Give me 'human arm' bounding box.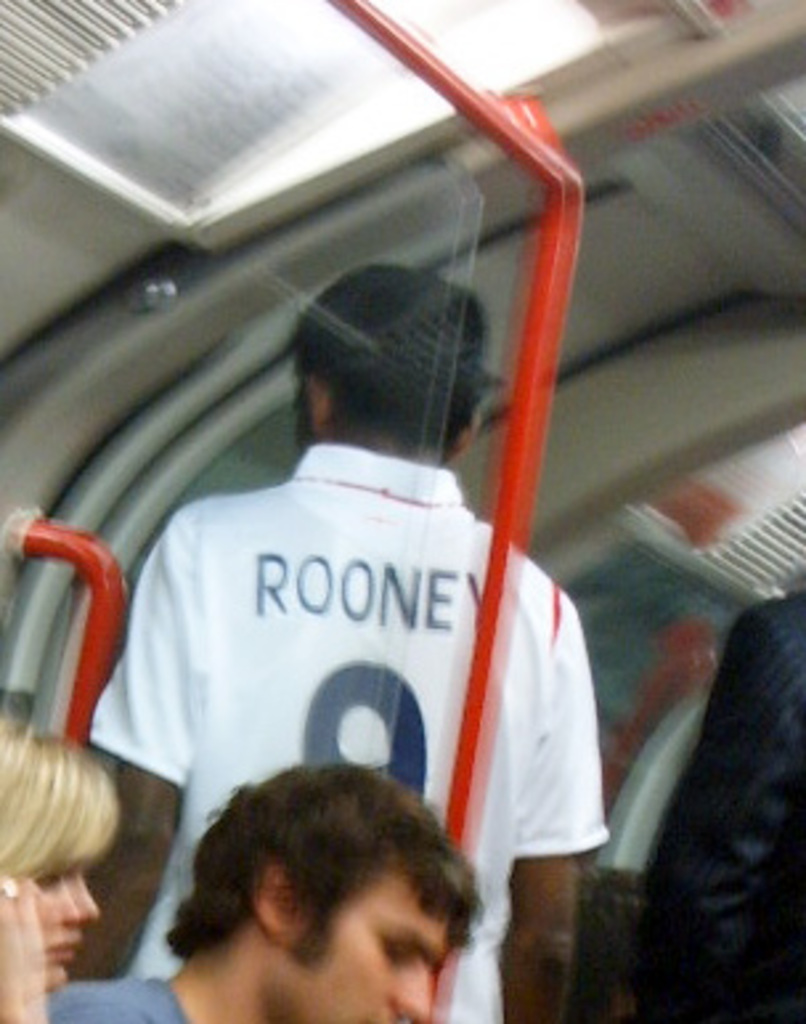
box=[498, 605, 618, 1021].
